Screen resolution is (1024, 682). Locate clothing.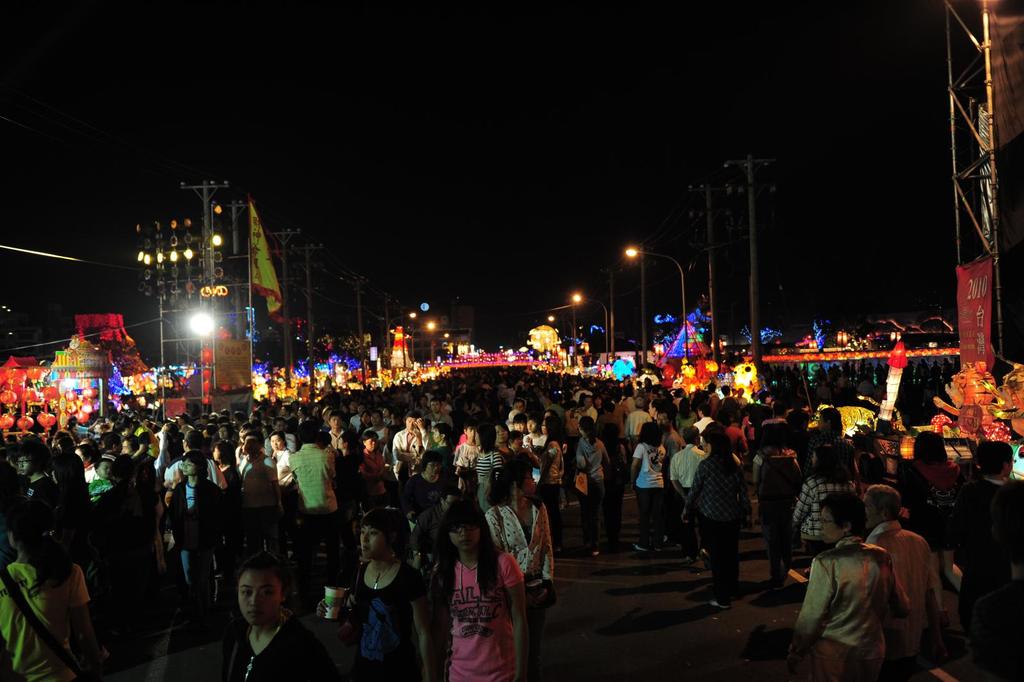
x1=102, y1=554, x2=192, y2=681.
